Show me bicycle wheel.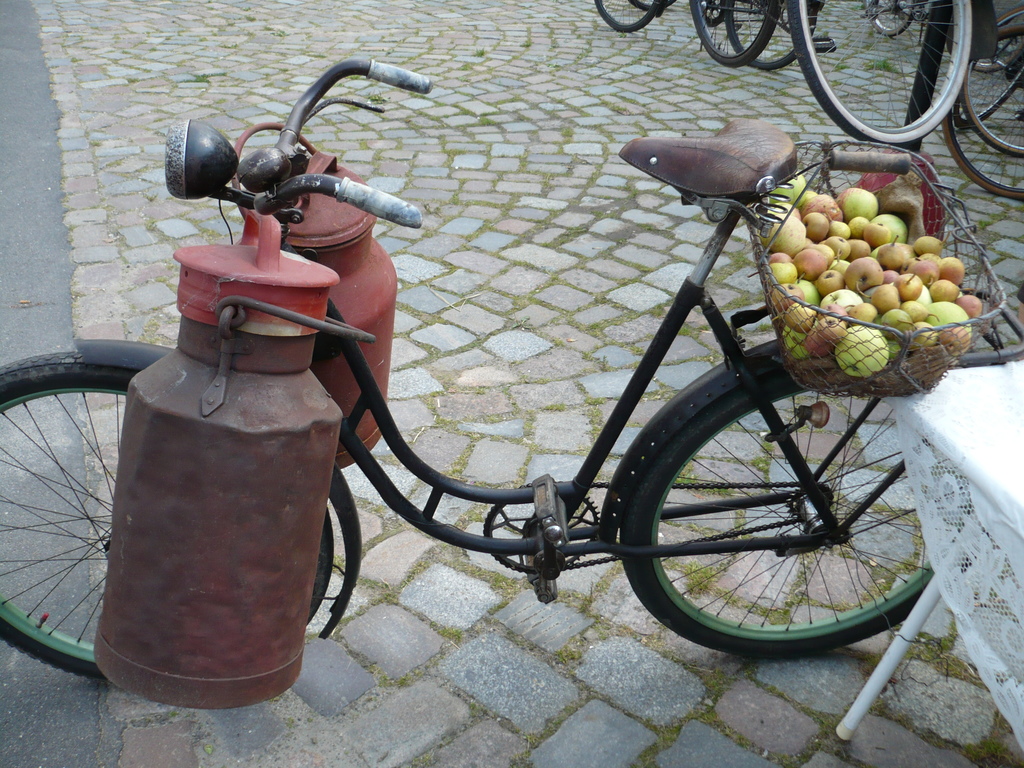
bicycle wheel is here: box=[941, 24, 1023, 204].
